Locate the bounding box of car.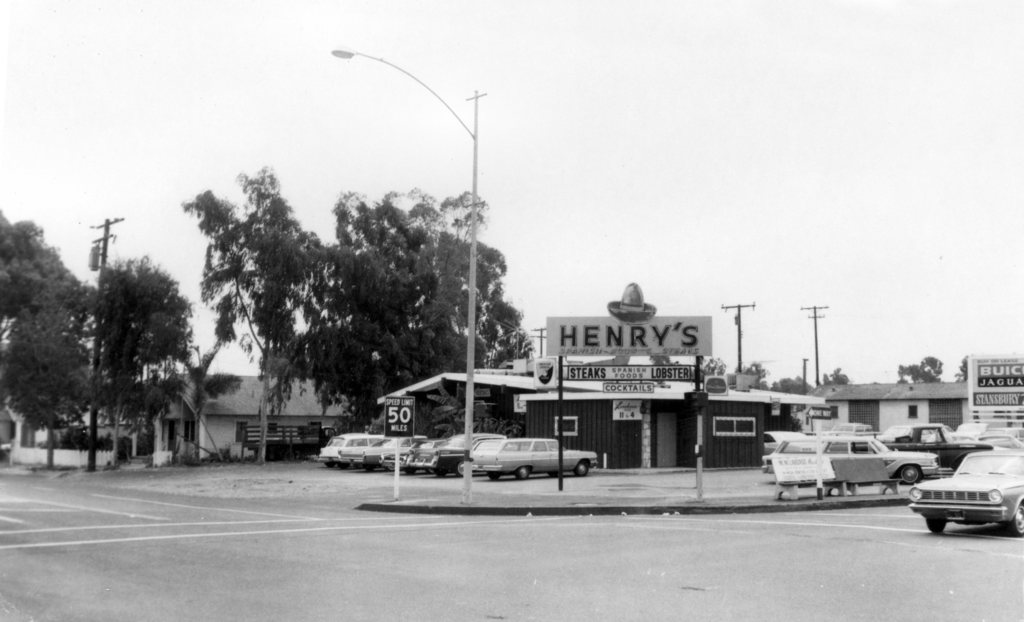
Bounding box: pyautogui.locateOnScreen(985, 425, 1023, 442).
